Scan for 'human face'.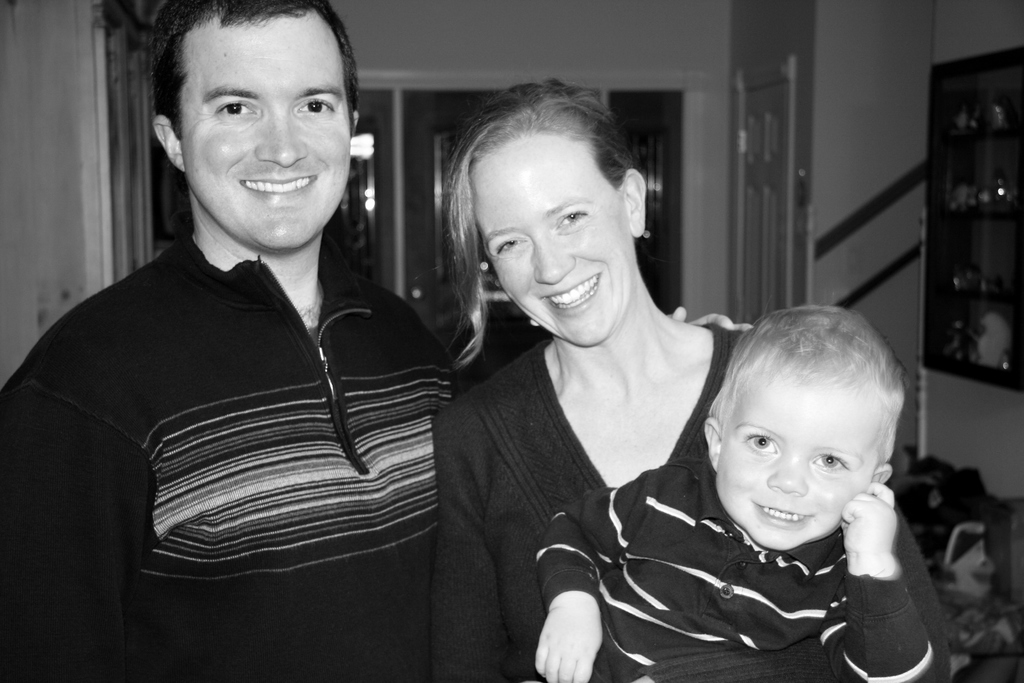
Scan result: [180,21,350,252].
